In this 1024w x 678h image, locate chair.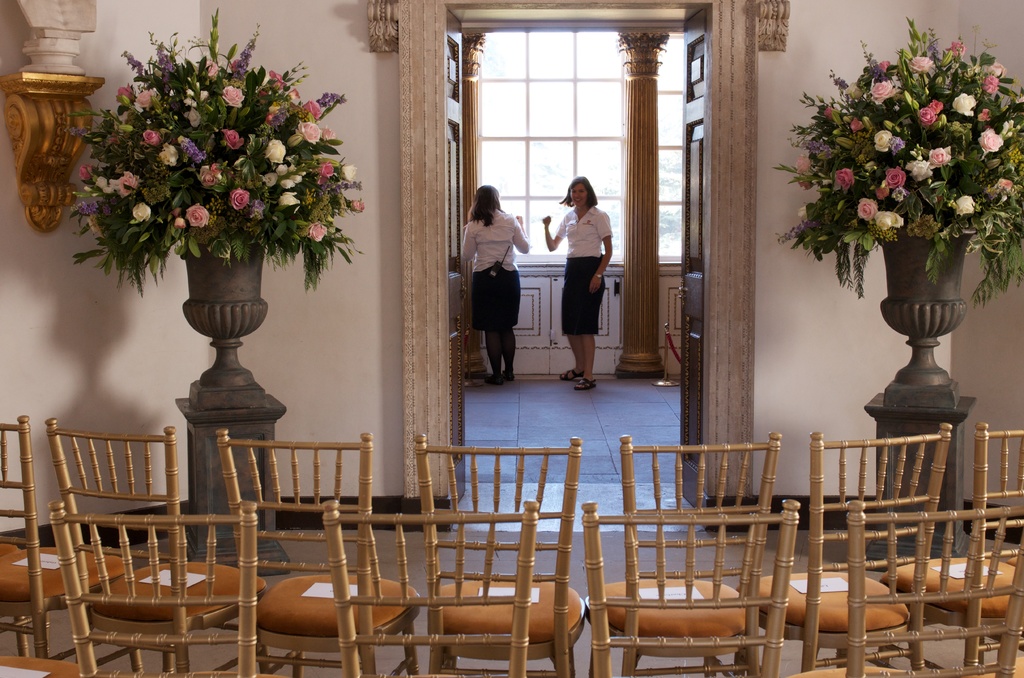
Bounding box: box=[735, 417, 959, 677].
